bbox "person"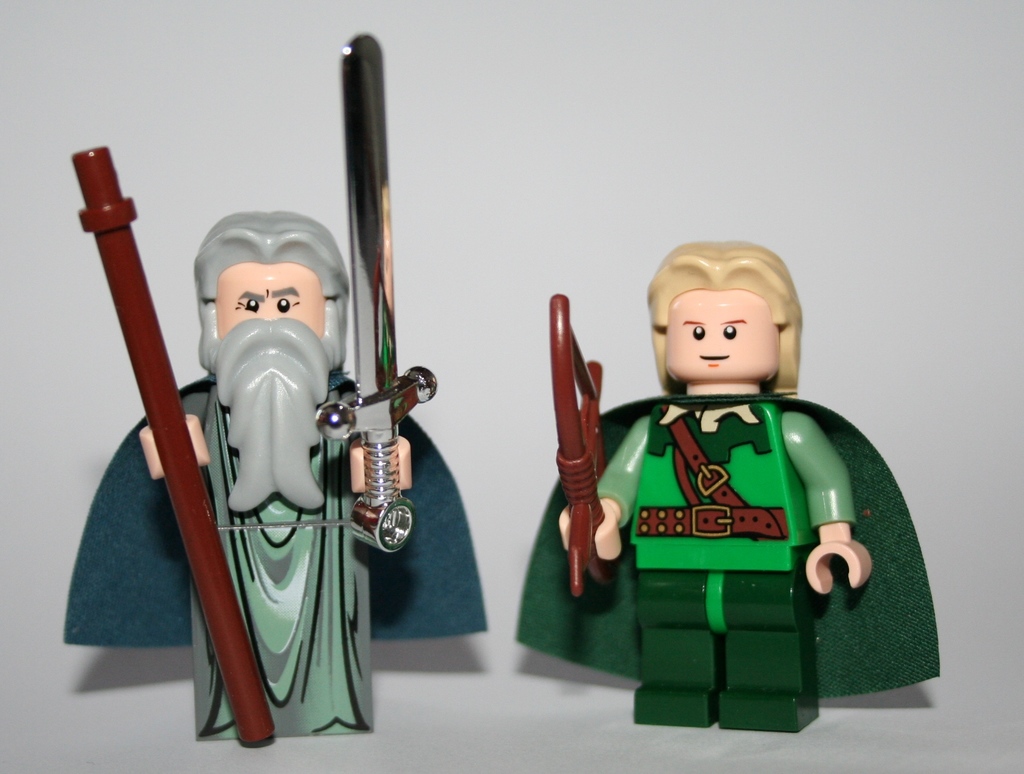
557:241:871:734
